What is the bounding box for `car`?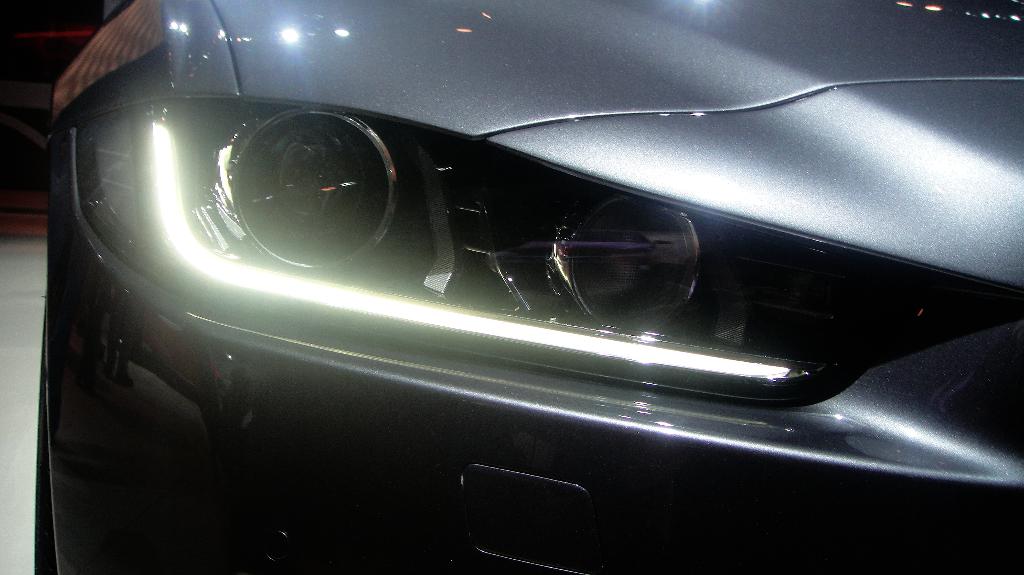
bbox(45, 18, 993, 574).
